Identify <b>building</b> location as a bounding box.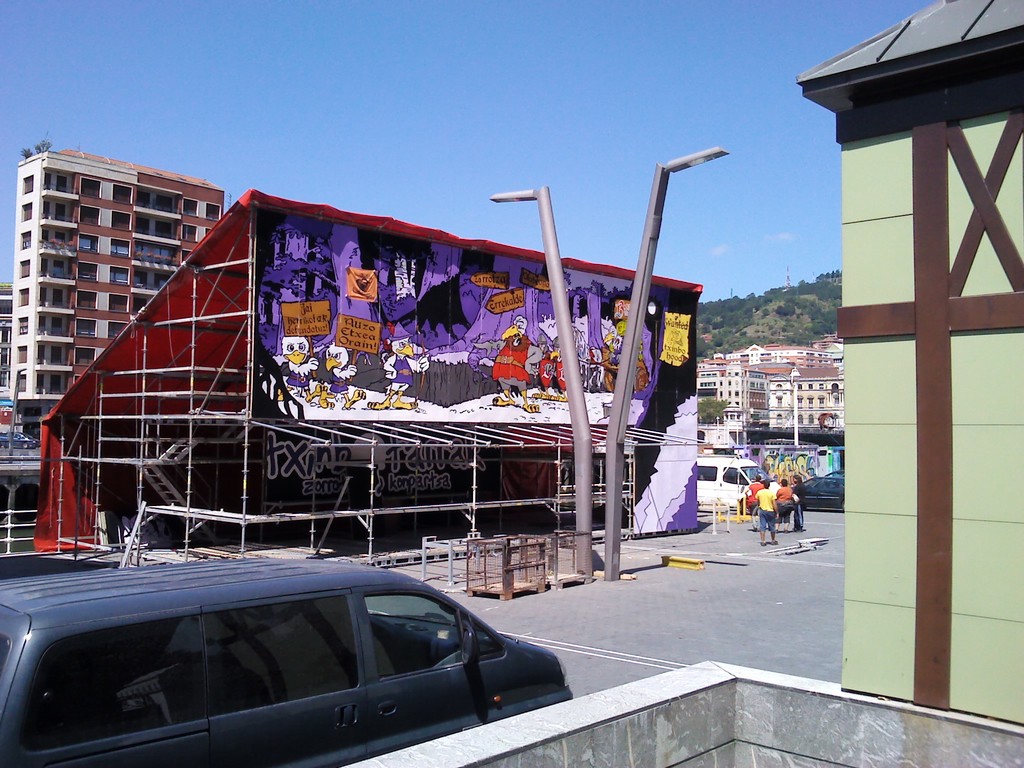
Rect(10, 148, 222, 442).
